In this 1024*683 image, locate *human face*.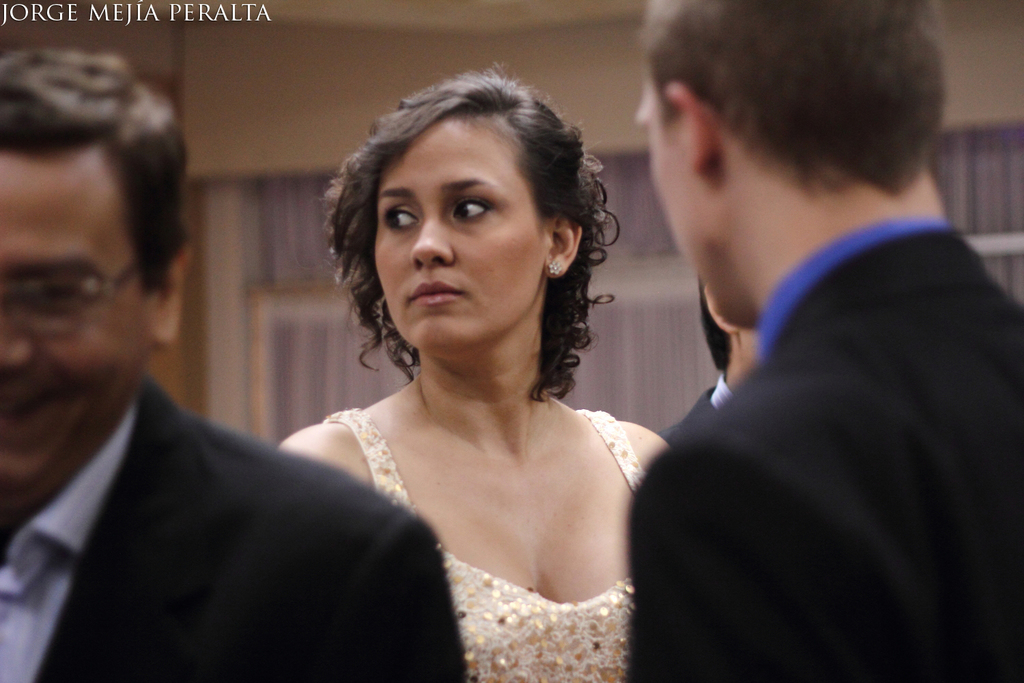
Bounding box: <box>360,110,556,373</box>.
